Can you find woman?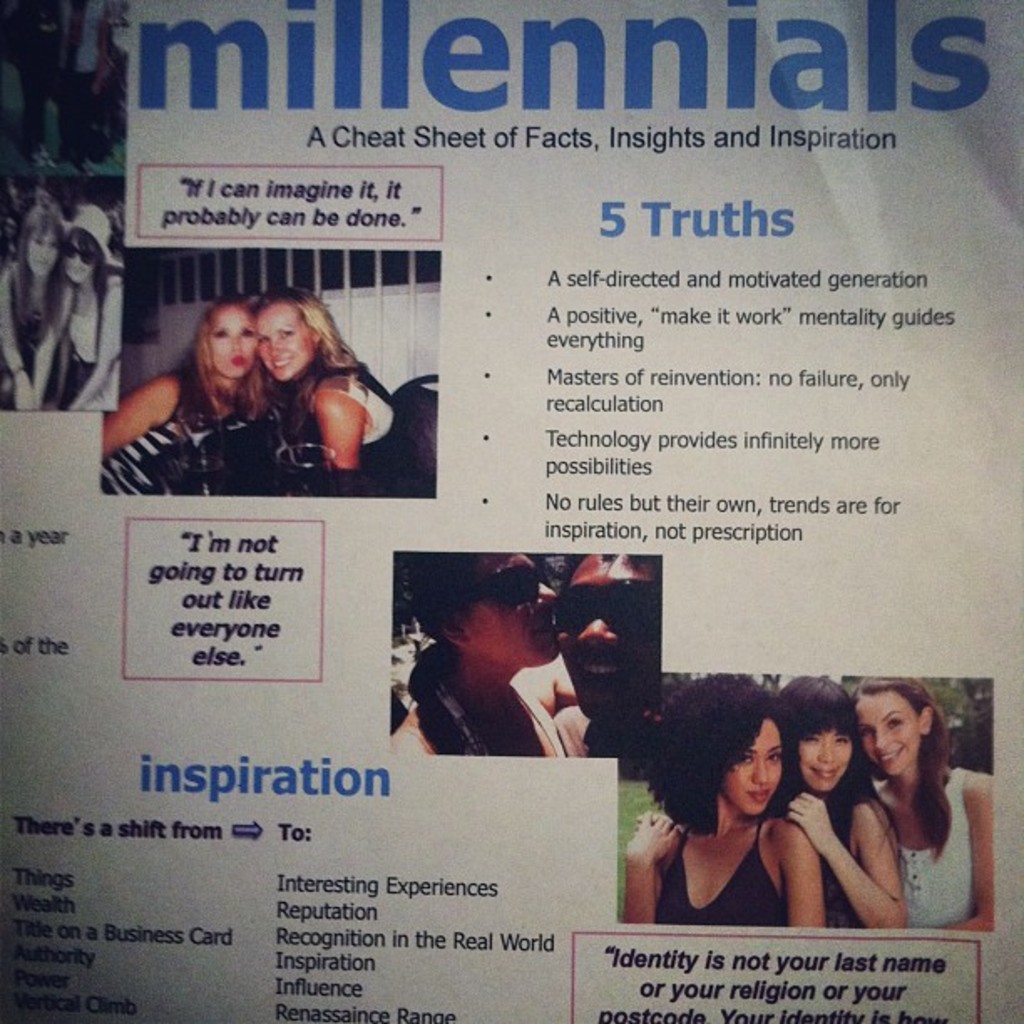
Yes, bounding box: pyautogui.locateOnScreen(44, 229, 122, 417).
